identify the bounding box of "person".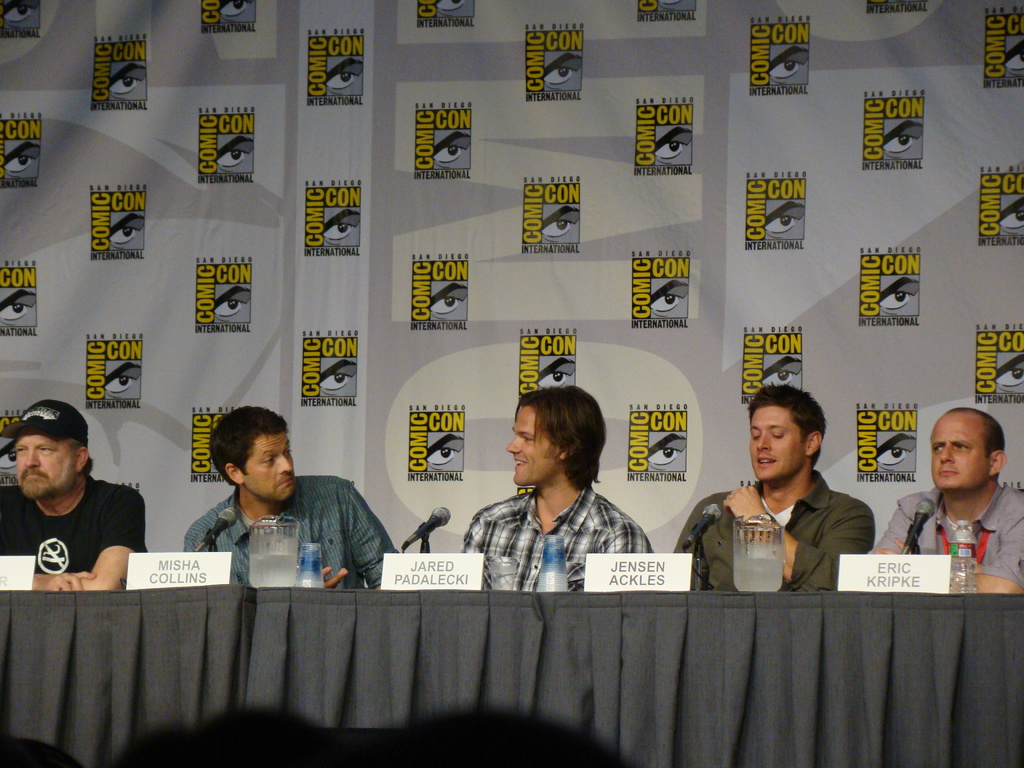
bbox=[675, 381, 877, 593].
